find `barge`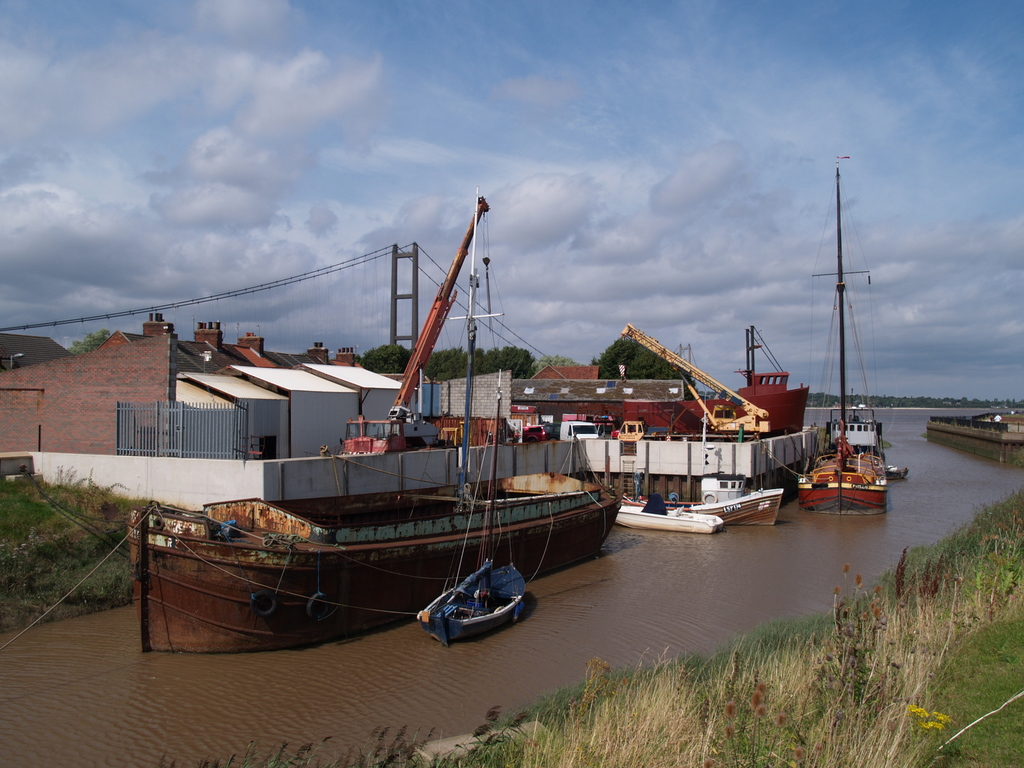
x1=417 y1=367 x2=525 y2=648
